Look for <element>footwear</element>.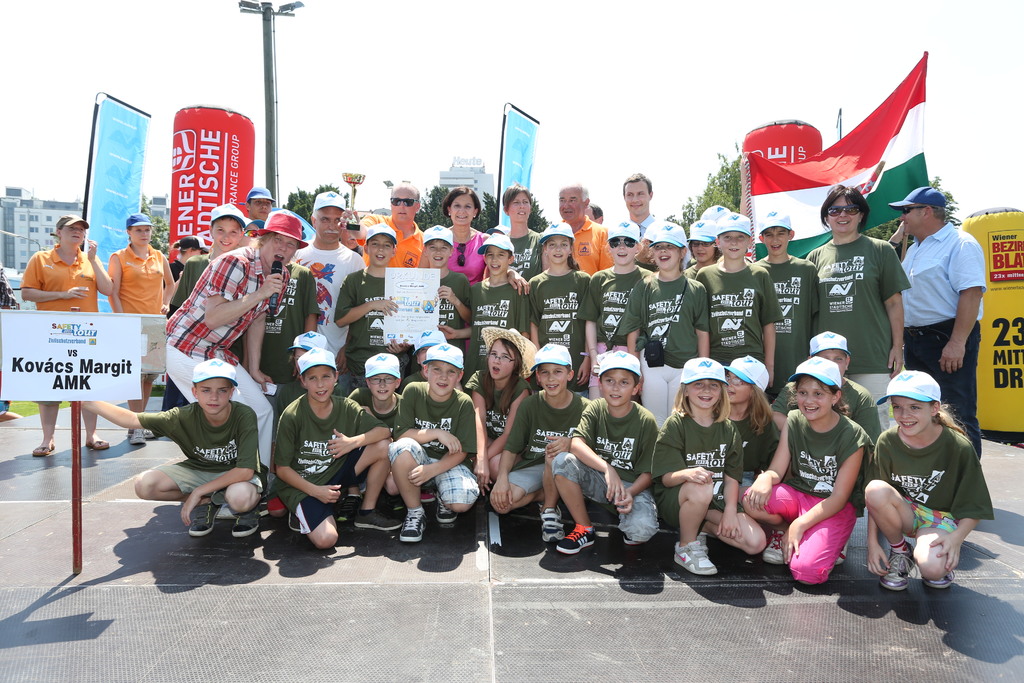
Found: 763/528/785/563.
